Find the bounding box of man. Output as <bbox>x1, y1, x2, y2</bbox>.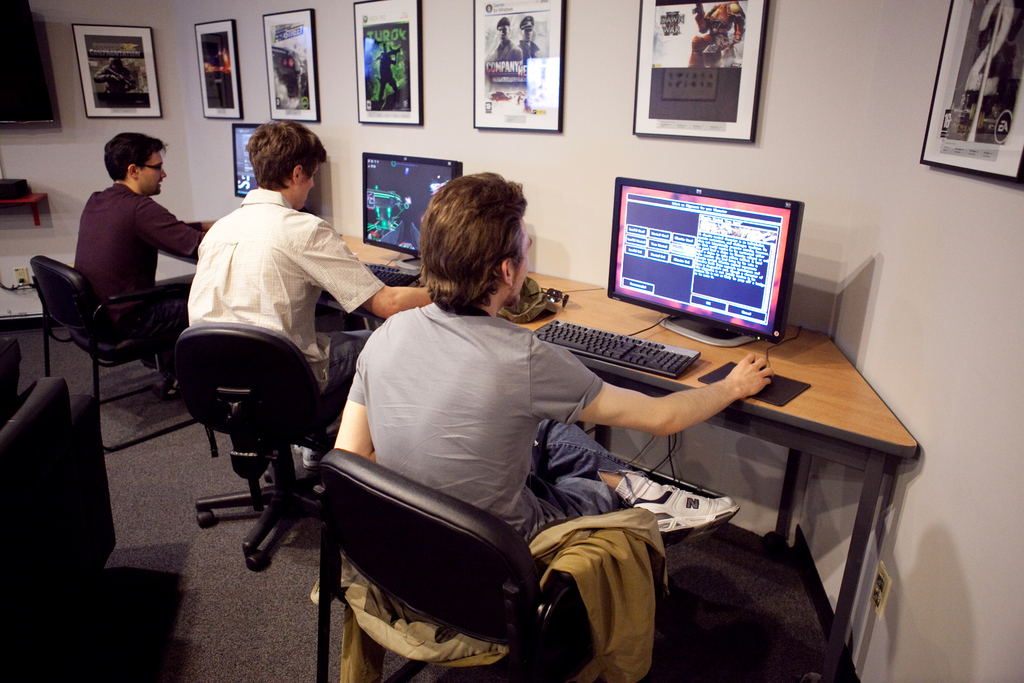
<bbox>67, 135, 250, 370</bbox>.
